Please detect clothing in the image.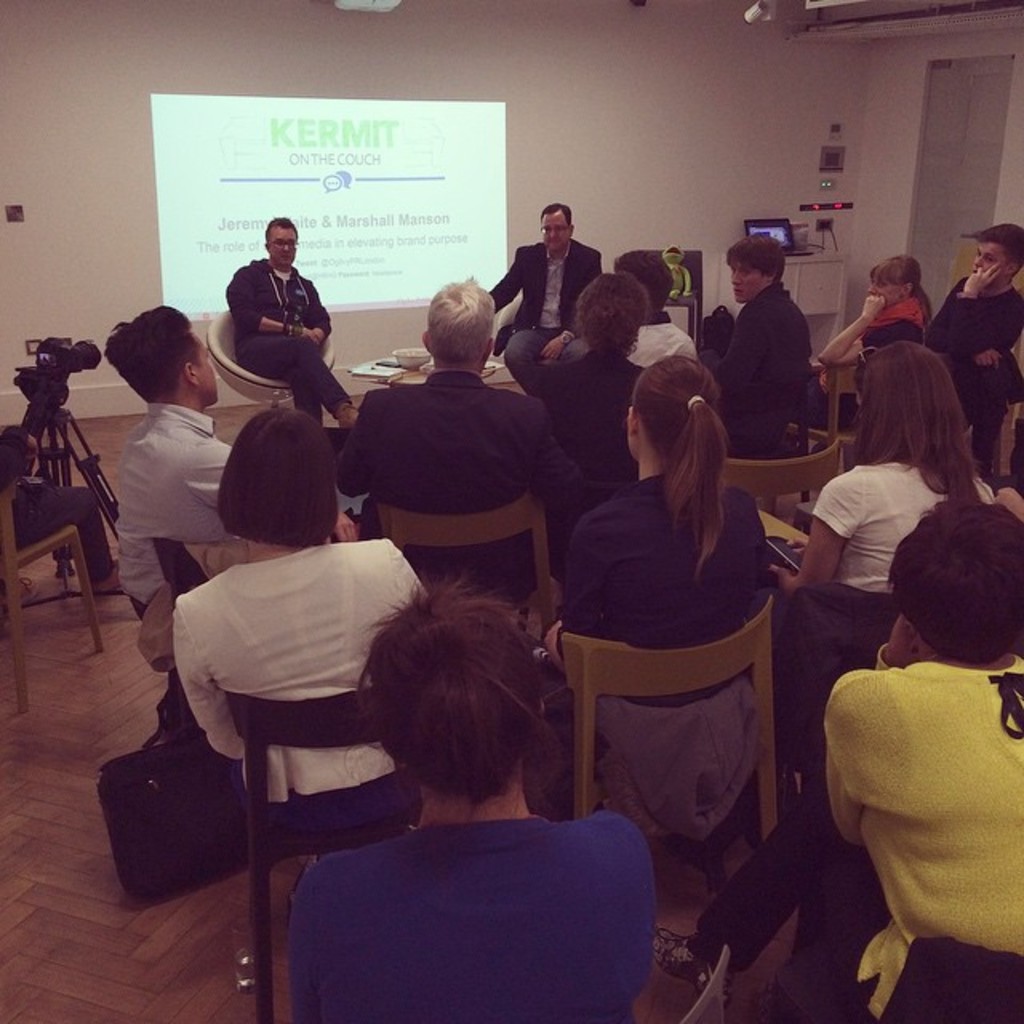
detection(794, 450, 997, 706).
